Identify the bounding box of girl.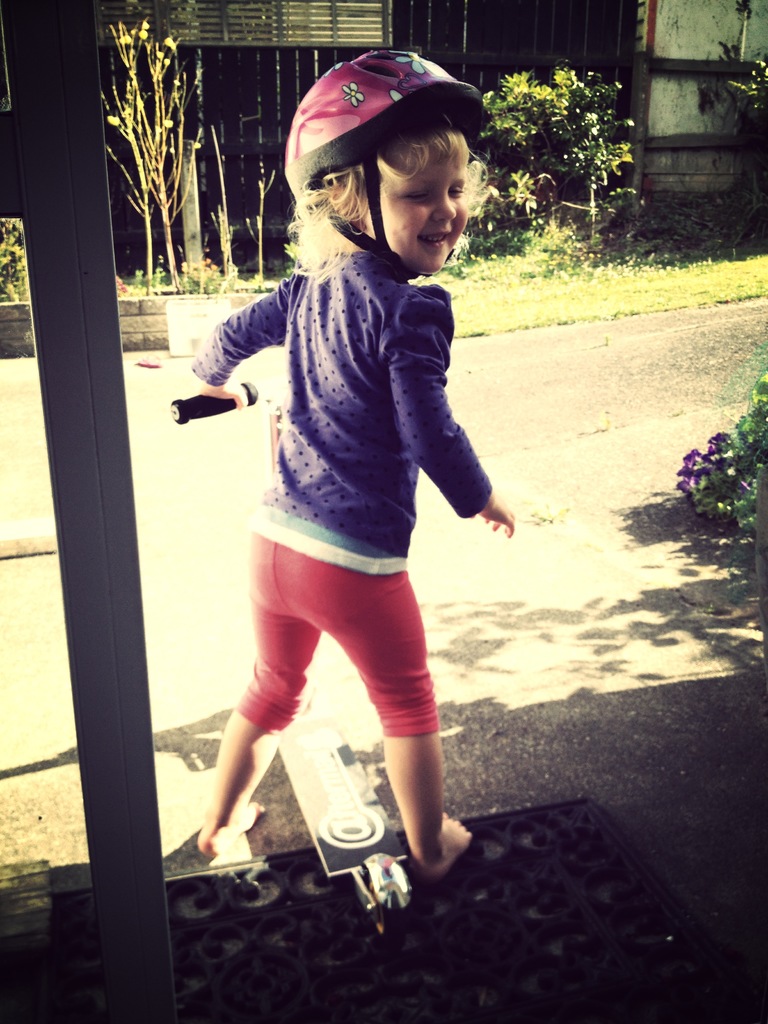
bbox(188, 51, 516, 886).
